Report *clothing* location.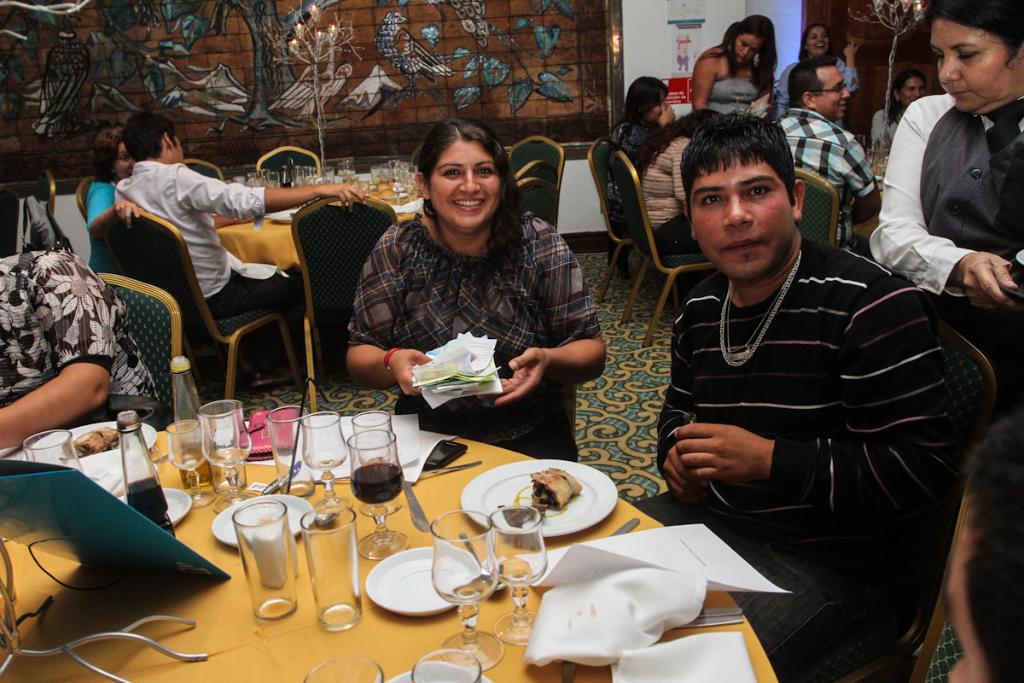
Report: detection(631, 231, 958, 679).
